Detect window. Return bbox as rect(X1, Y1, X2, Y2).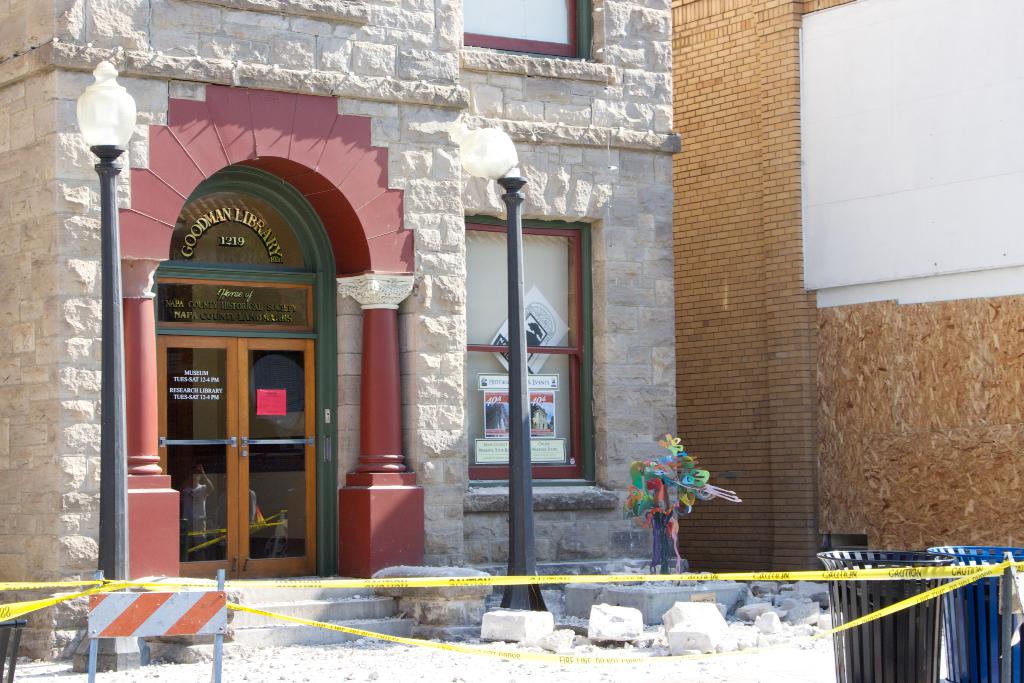
rect(465, 222, 584, 477).
